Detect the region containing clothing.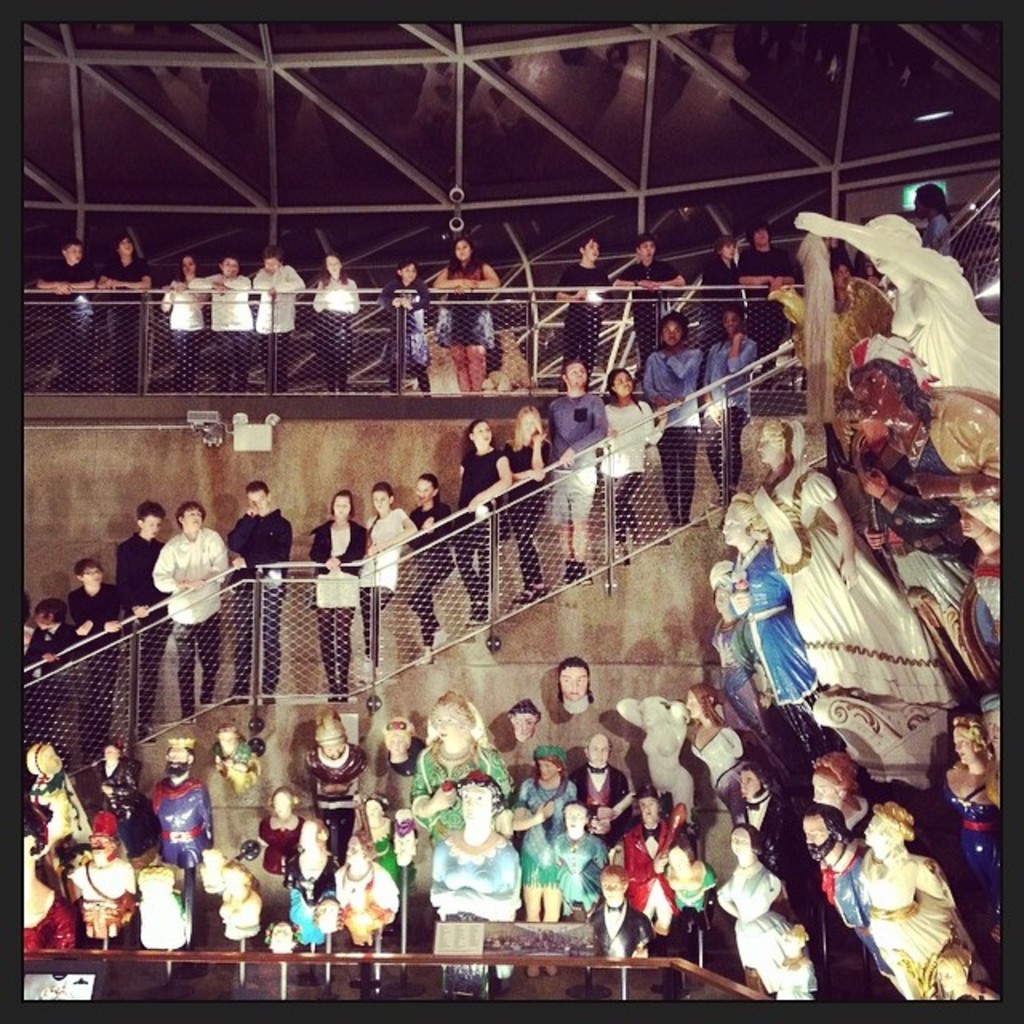
[230, 506, 291, 690].
